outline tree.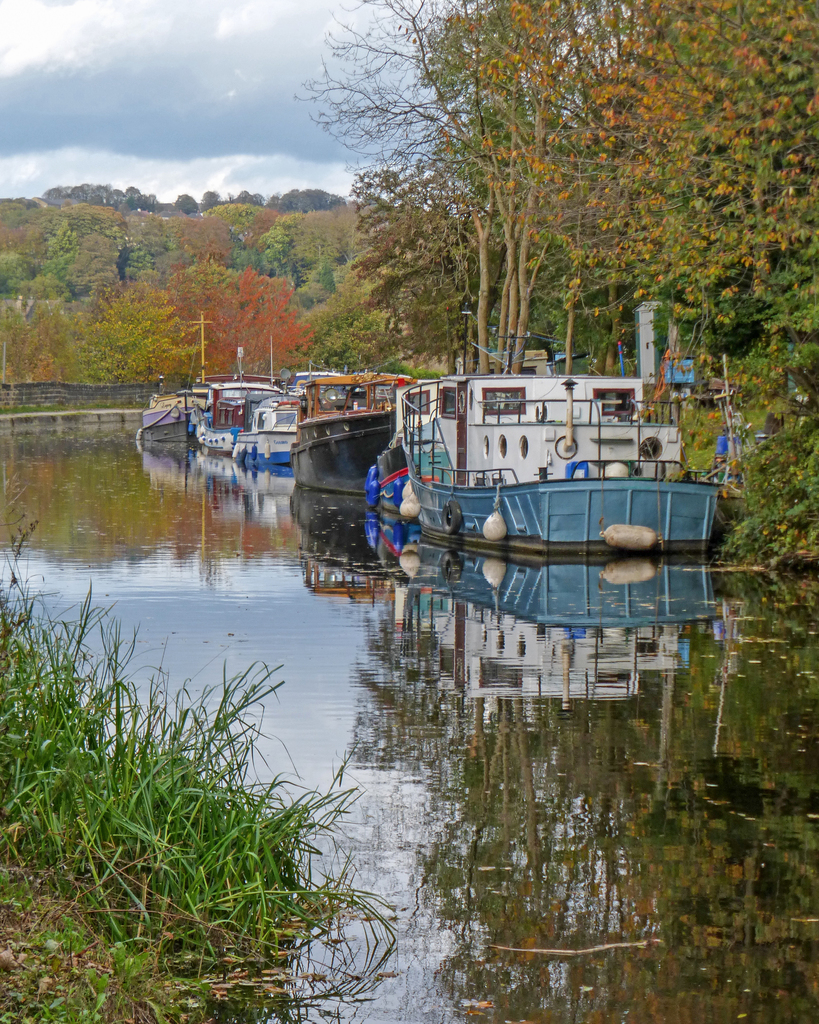
Outline: {"x1": 346, "y1": 185, "x2": 461, "y2": 358}.
